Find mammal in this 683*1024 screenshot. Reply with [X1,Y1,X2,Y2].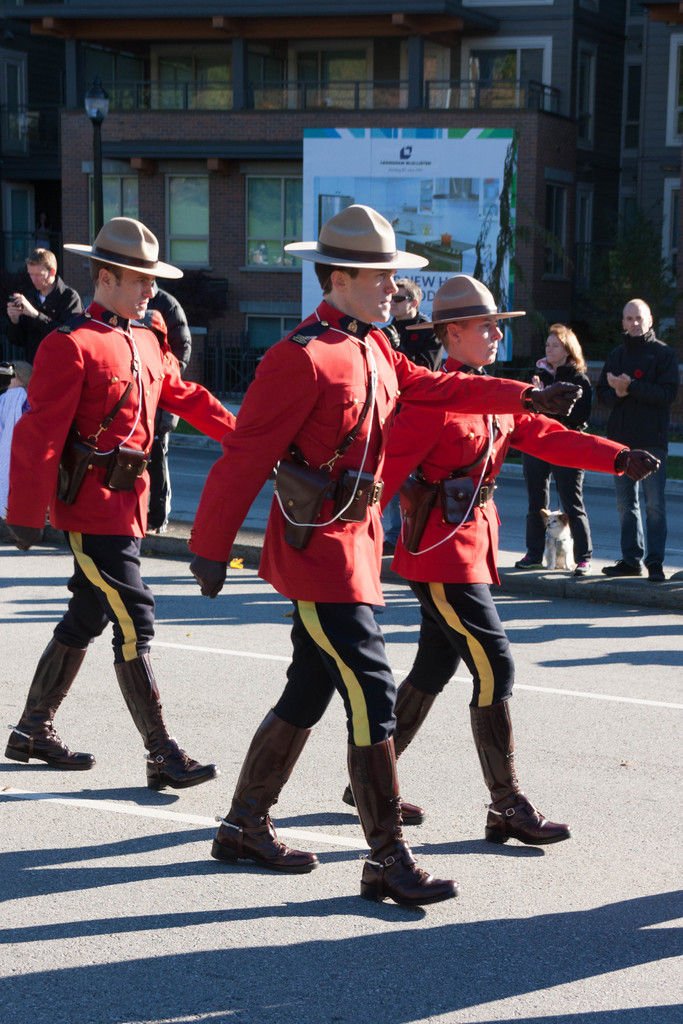
[0,363,26,548].
